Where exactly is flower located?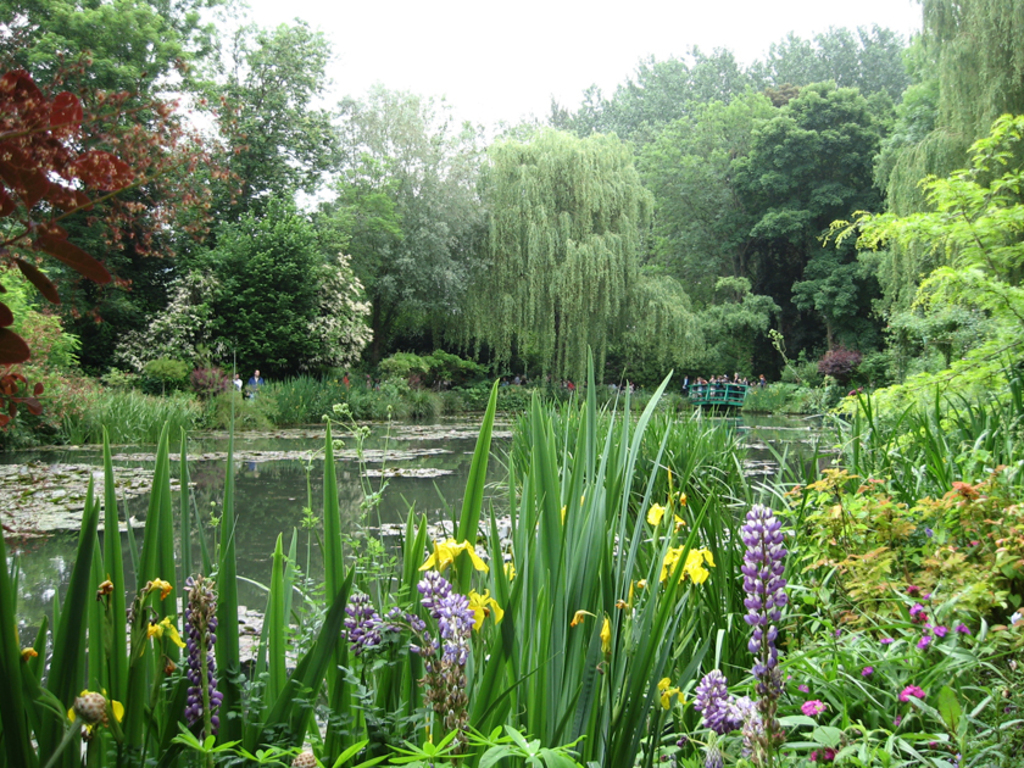
Its bounding box is 802:700:823:717.
